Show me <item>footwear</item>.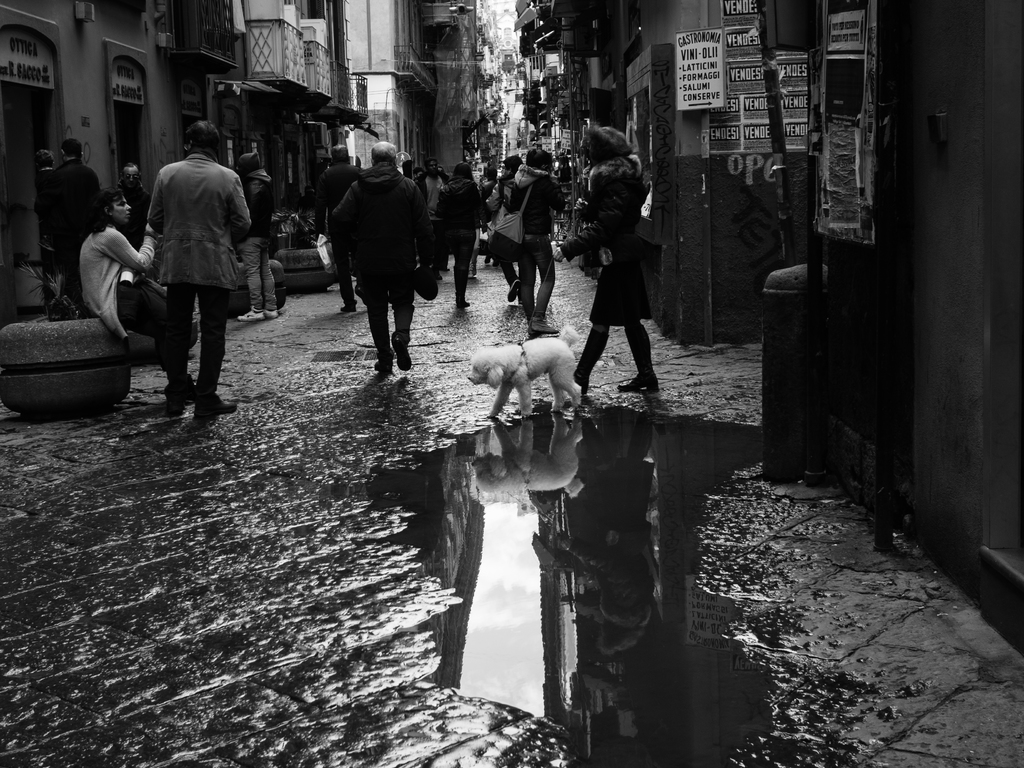
<item>footwear</item> is here: bbox=(467, 264, 474, 281).
